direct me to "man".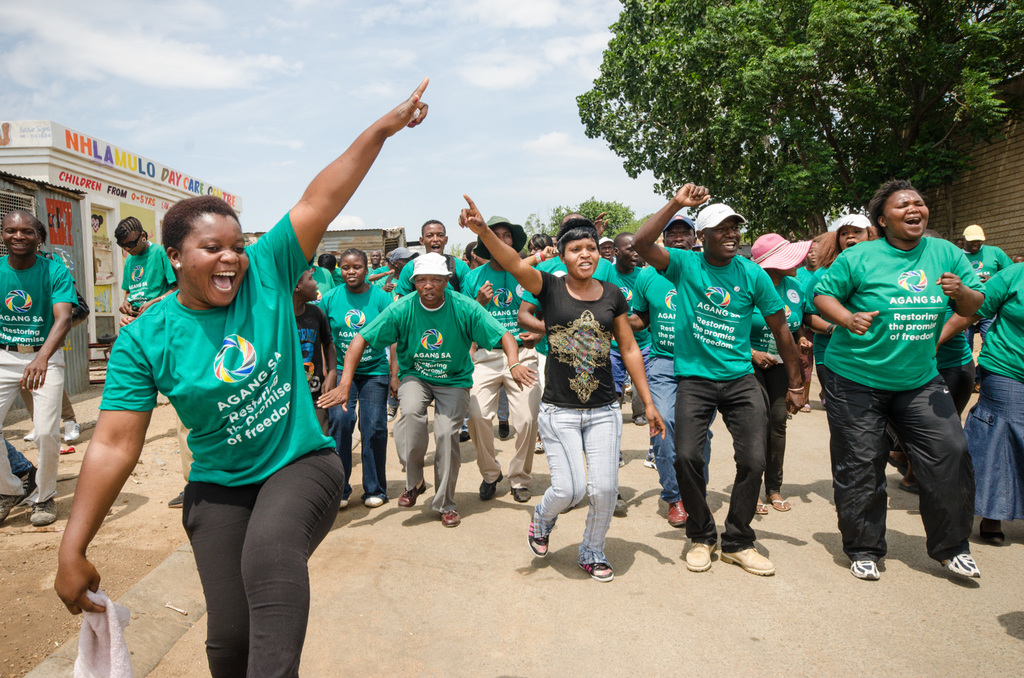
Direction: {"x1": 366, "y1": 252, "x2": 383, "y2": 282}.
